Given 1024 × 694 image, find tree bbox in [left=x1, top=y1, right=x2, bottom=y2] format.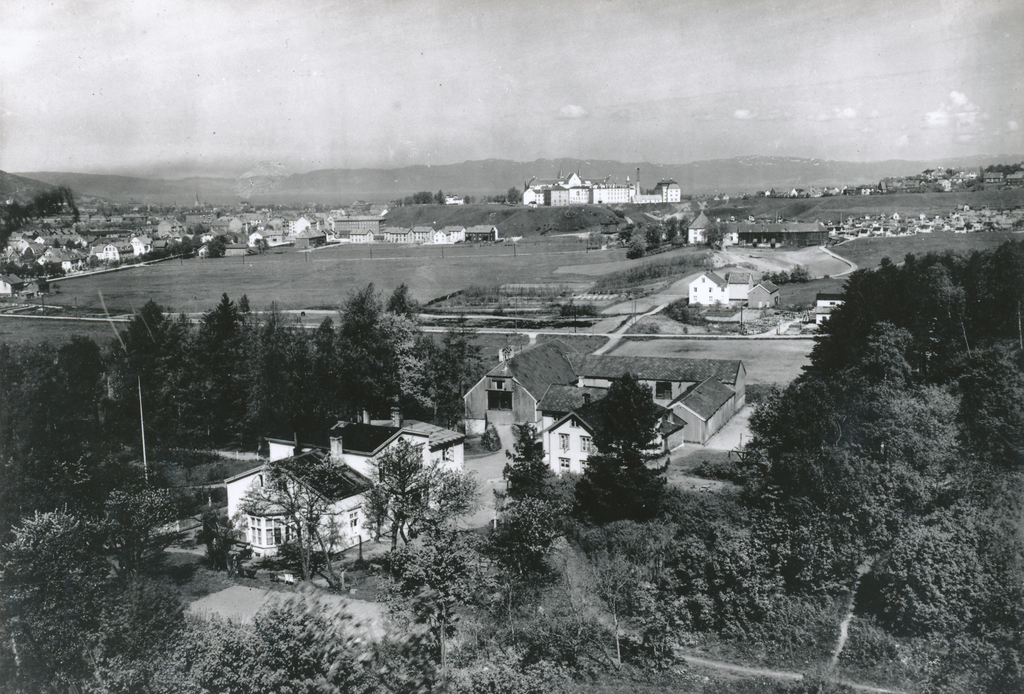
[left=577, top=362, right=692, bottom=520].
